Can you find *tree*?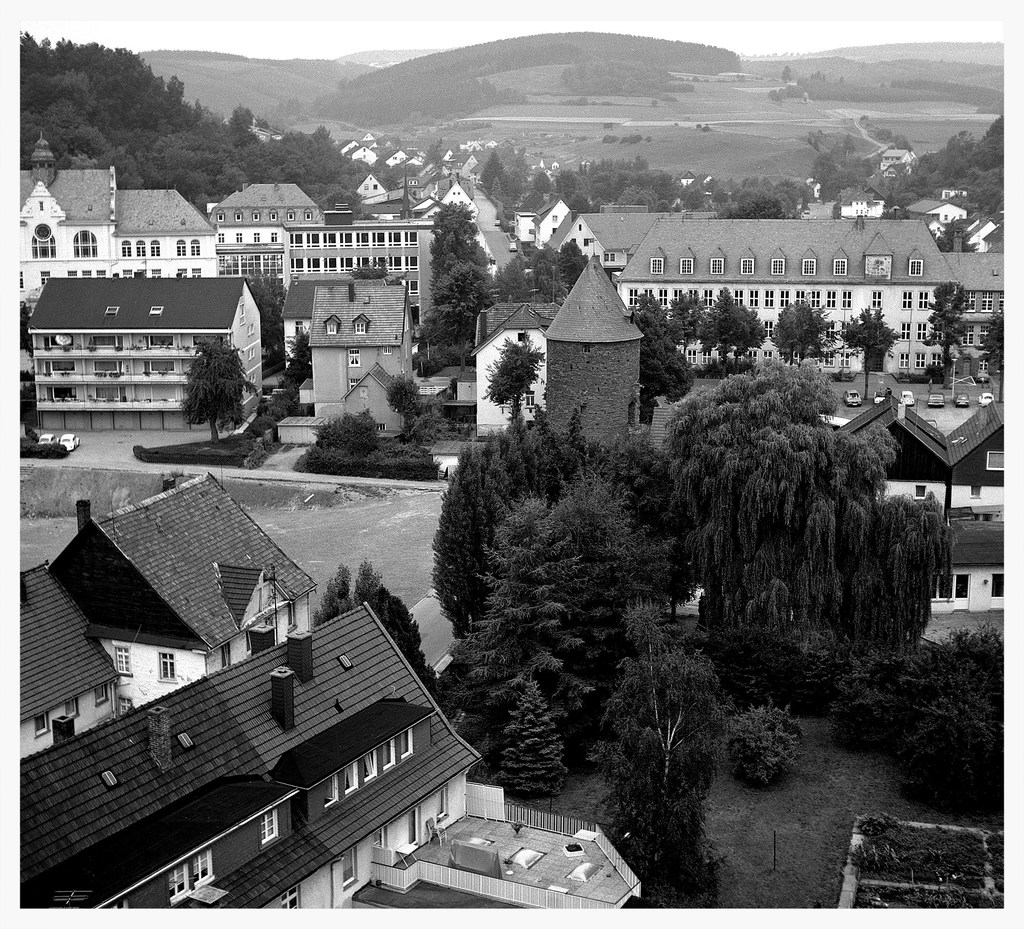
Yes, bounding box: <region>925, 292, 974, 379</region>.
